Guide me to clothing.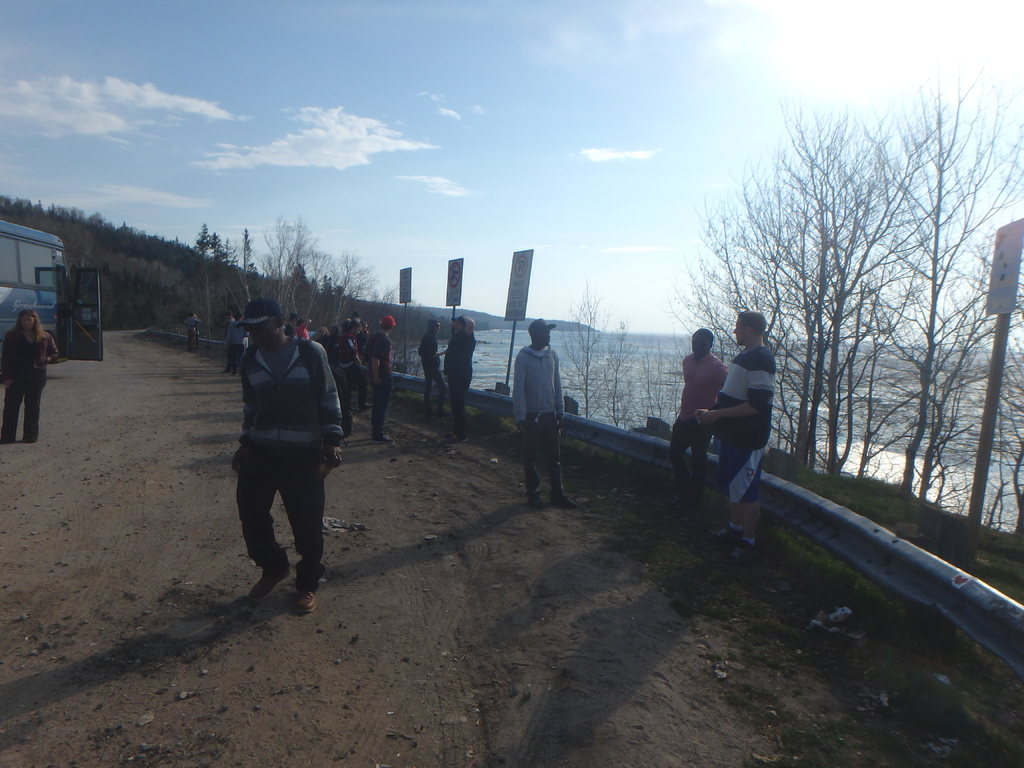
Guidance: {"x1": 213, "y1": 300, "x2": 339, "y2": 574}.
